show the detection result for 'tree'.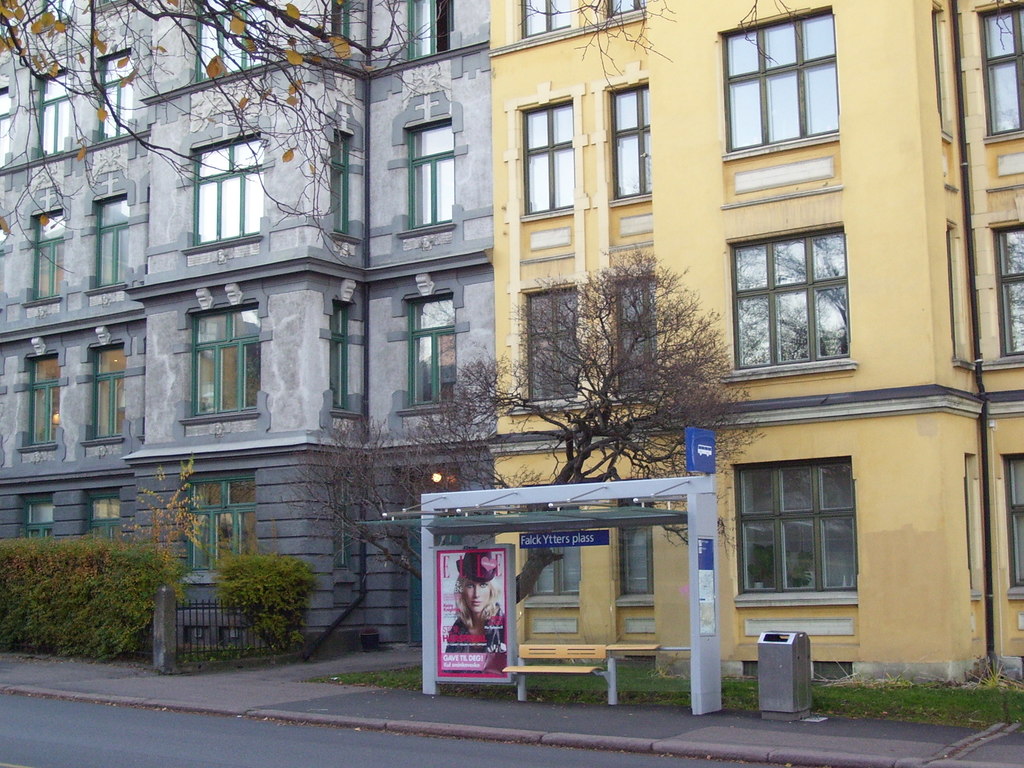
<box>0,0,444,263</box>.
